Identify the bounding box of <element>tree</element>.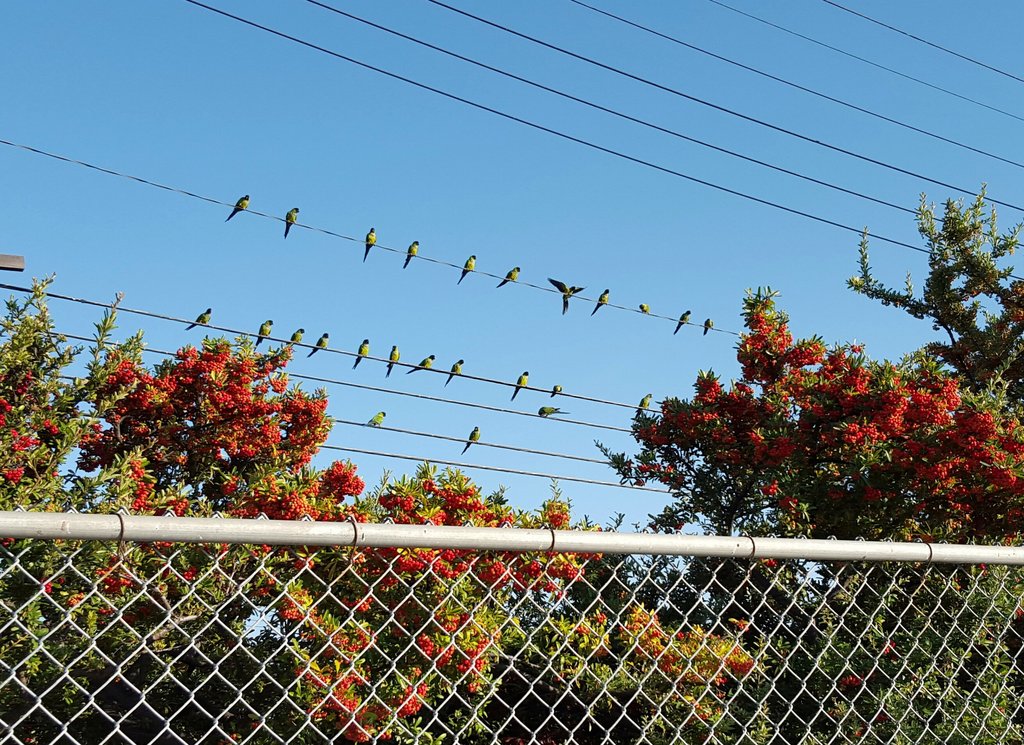
detection(879, 175, 1016, 389).
